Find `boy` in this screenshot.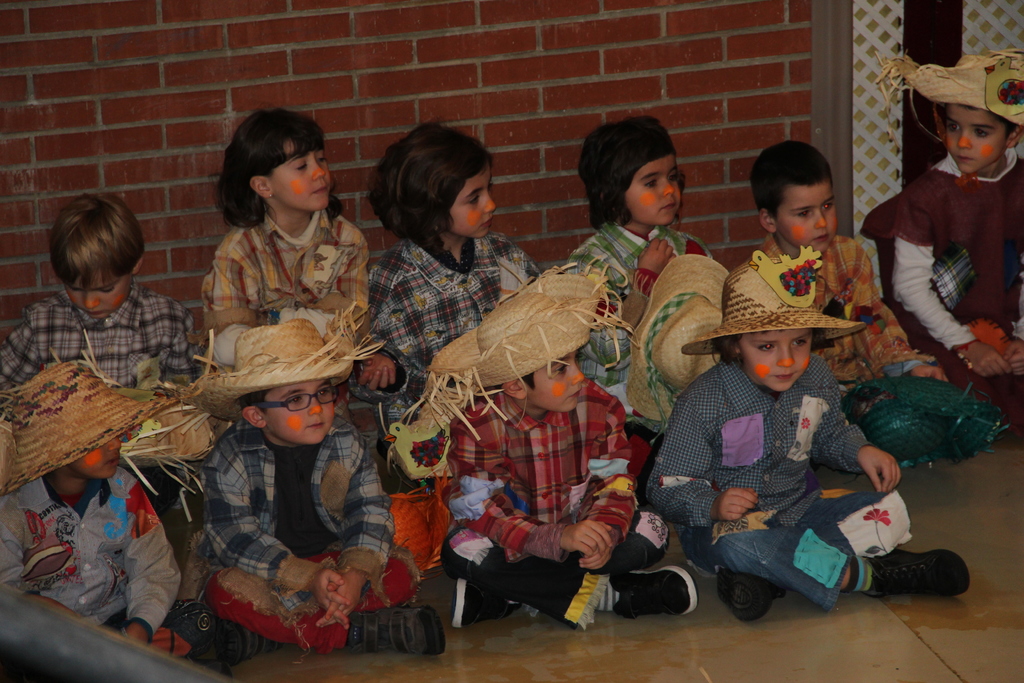
The bounding box for `boy` is BBox(185, 297, 446, 669).
